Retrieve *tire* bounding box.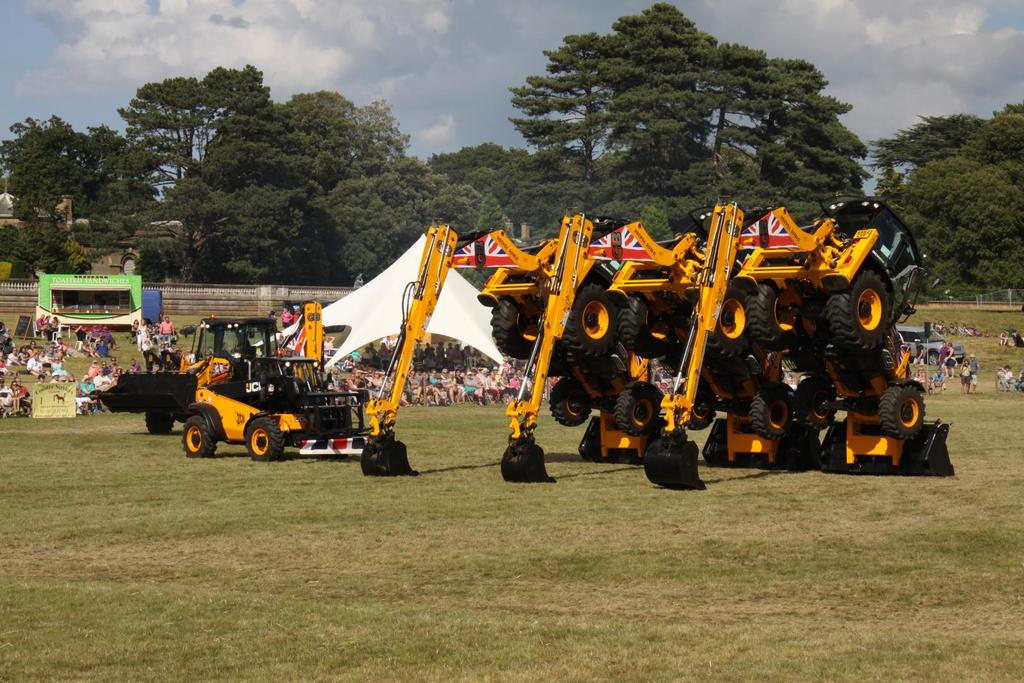
Bounding box: [489,279,544,360].
